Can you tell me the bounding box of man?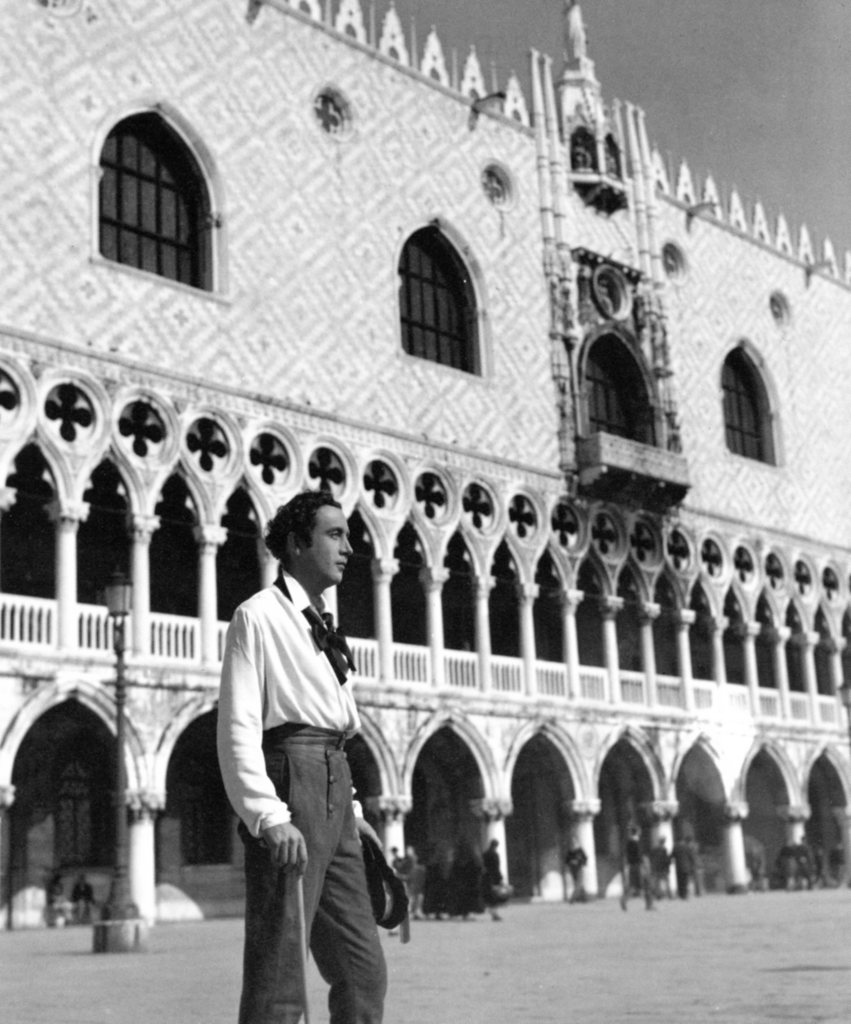
bbox(686, 830, 705, 897).
